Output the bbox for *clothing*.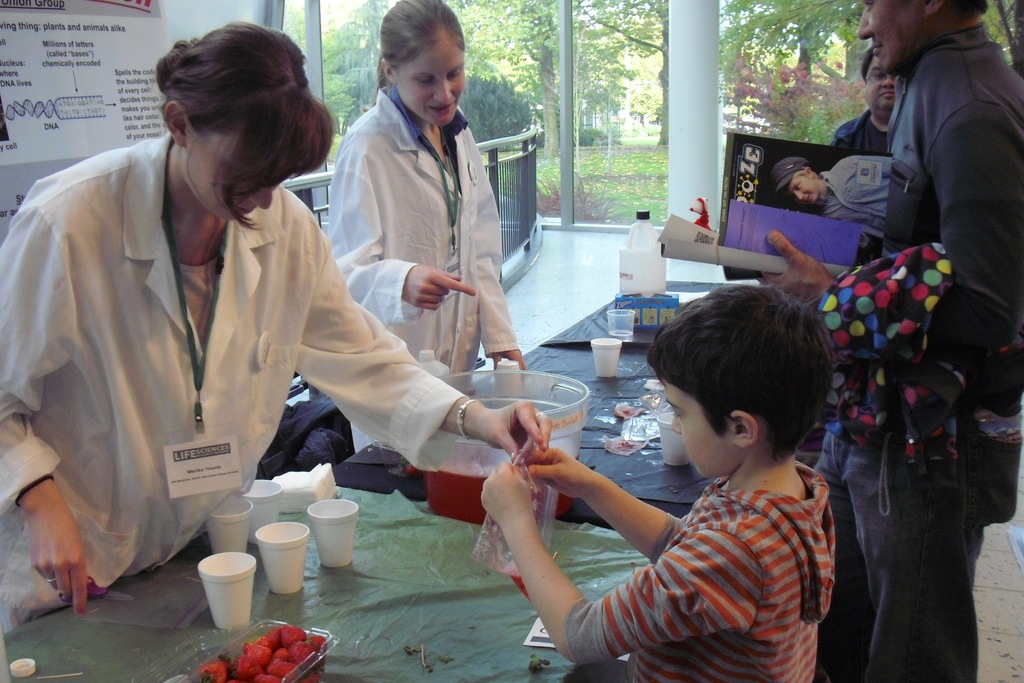
bbox=(833, 111, 887, 151).
